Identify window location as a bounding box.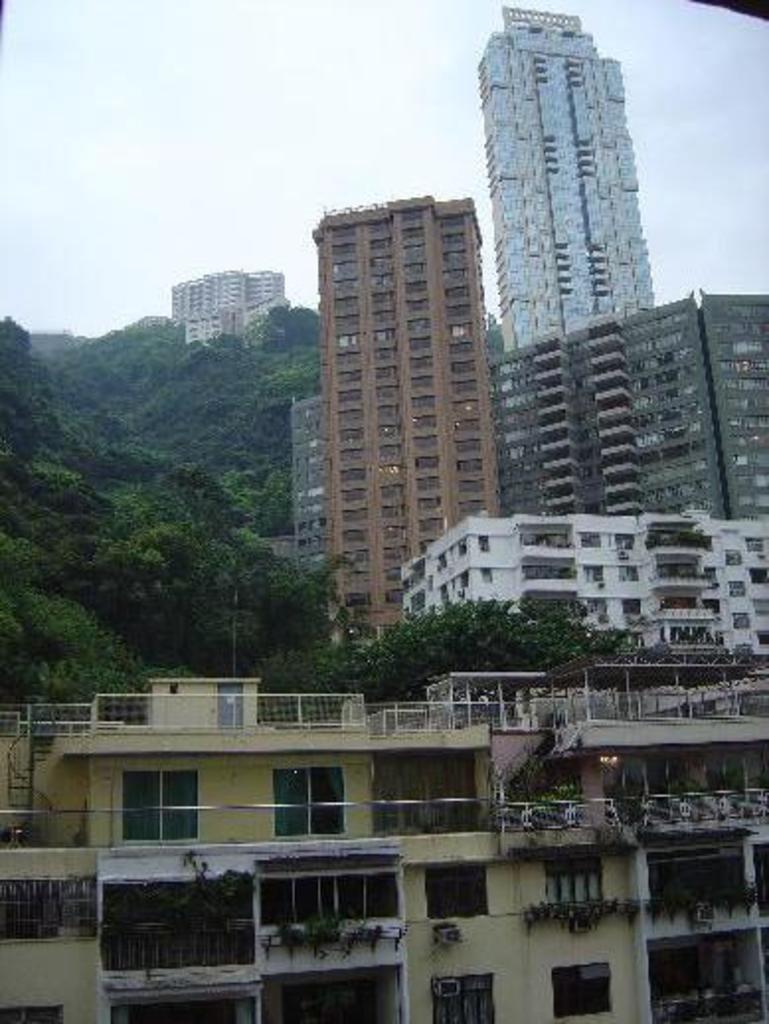
bbox=(619, 561, 641, 581).
